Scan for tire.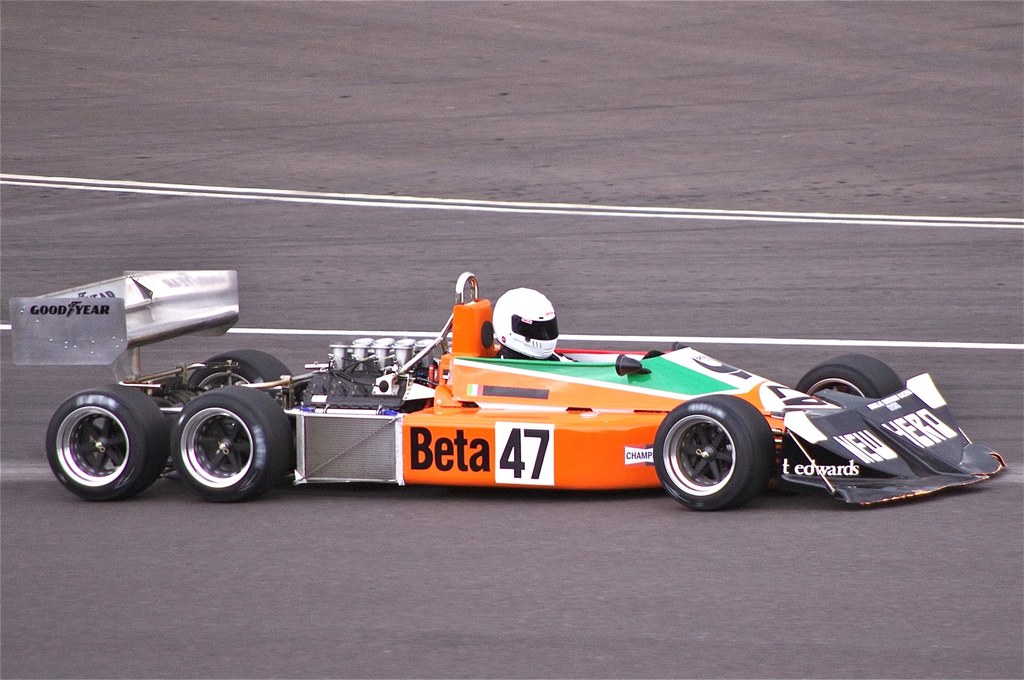
Scan result: 189/350/293/396.
